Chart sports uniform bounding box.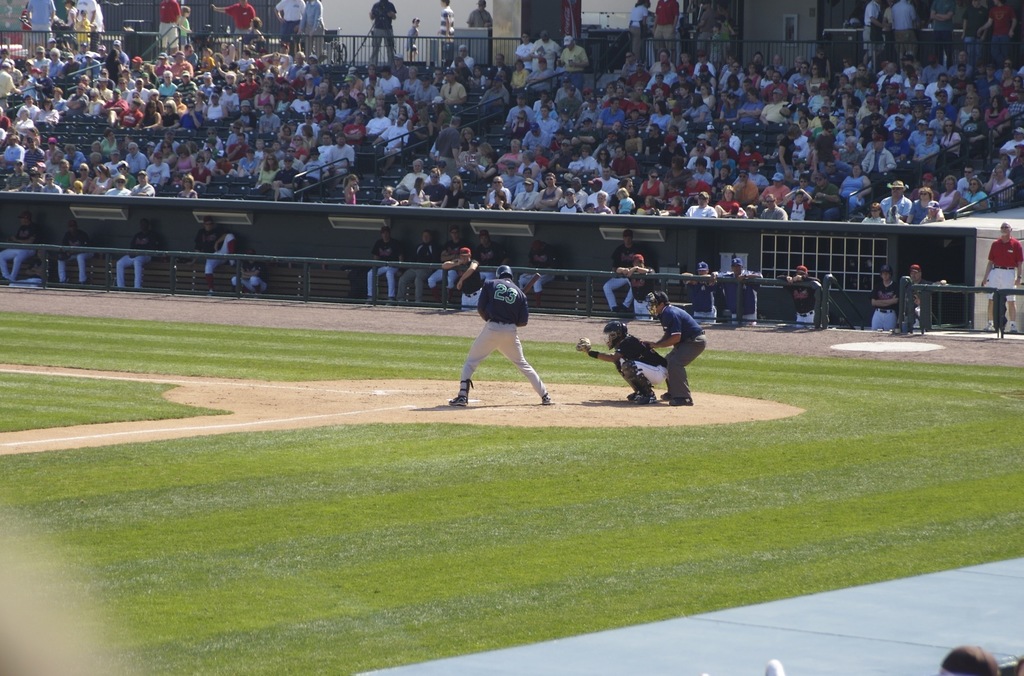
Charted: 911:267:931:333.
